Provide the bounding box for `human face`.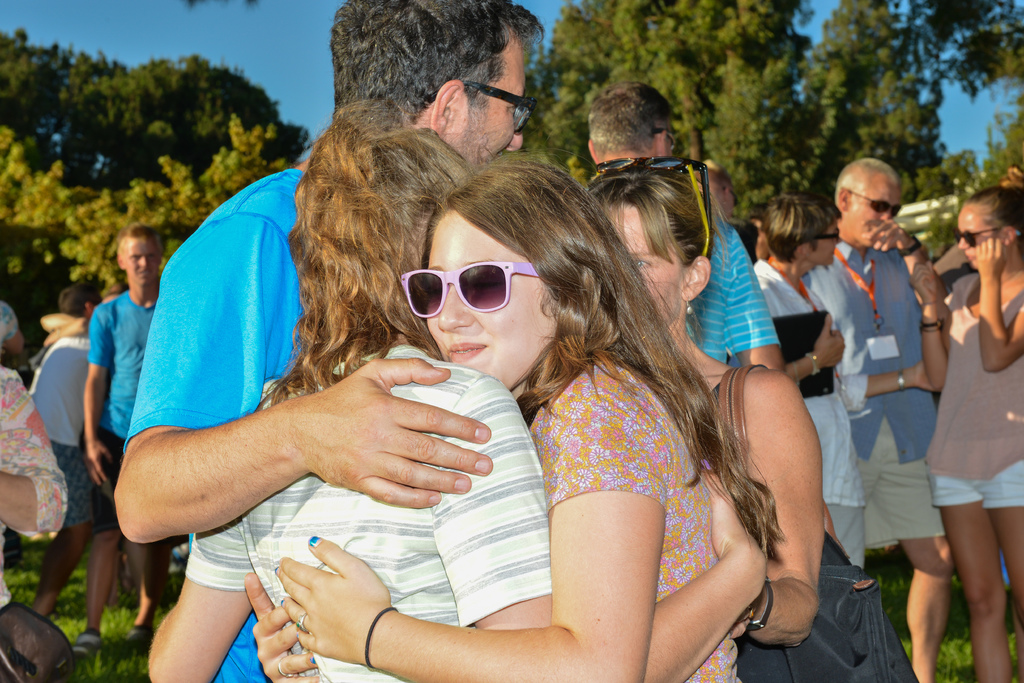
[122, 235, 161, 289].
